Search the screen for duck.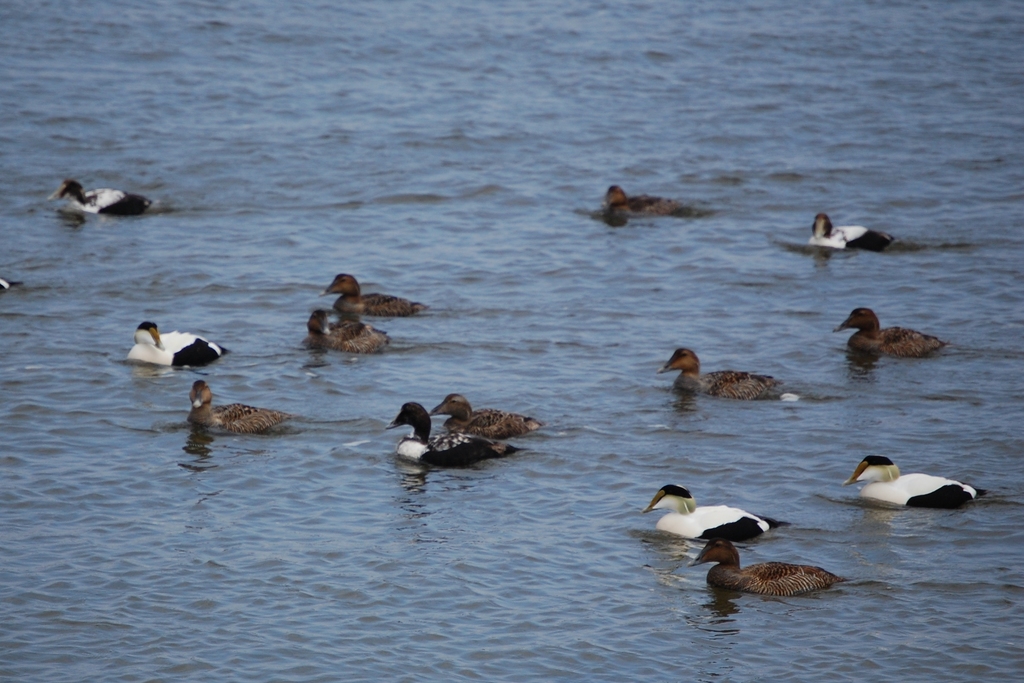
Found at 600, 181, 703, 225.
